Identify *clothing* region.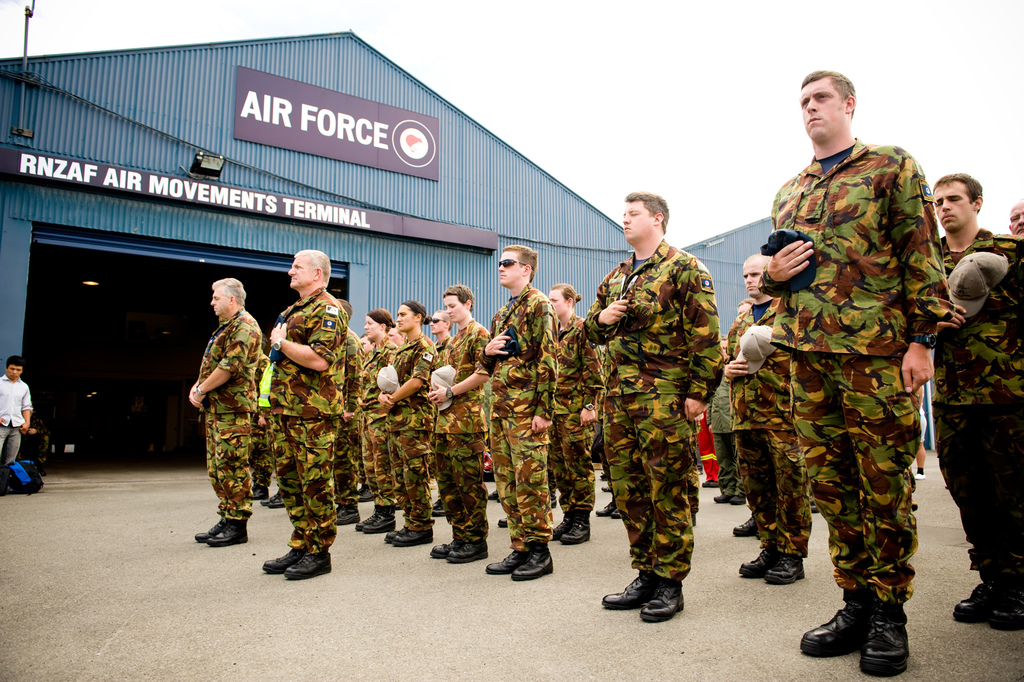
Region: select_region(931, 229, 1023, 599).
